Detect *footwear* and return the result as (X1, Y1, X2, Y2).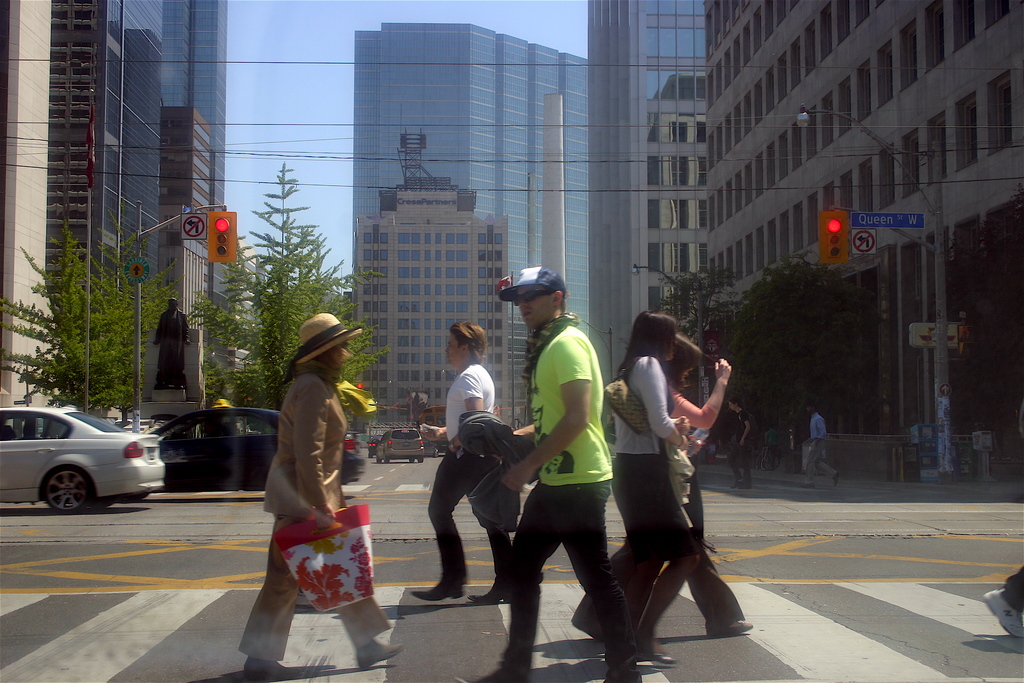
(703, 620, 751, 639).
